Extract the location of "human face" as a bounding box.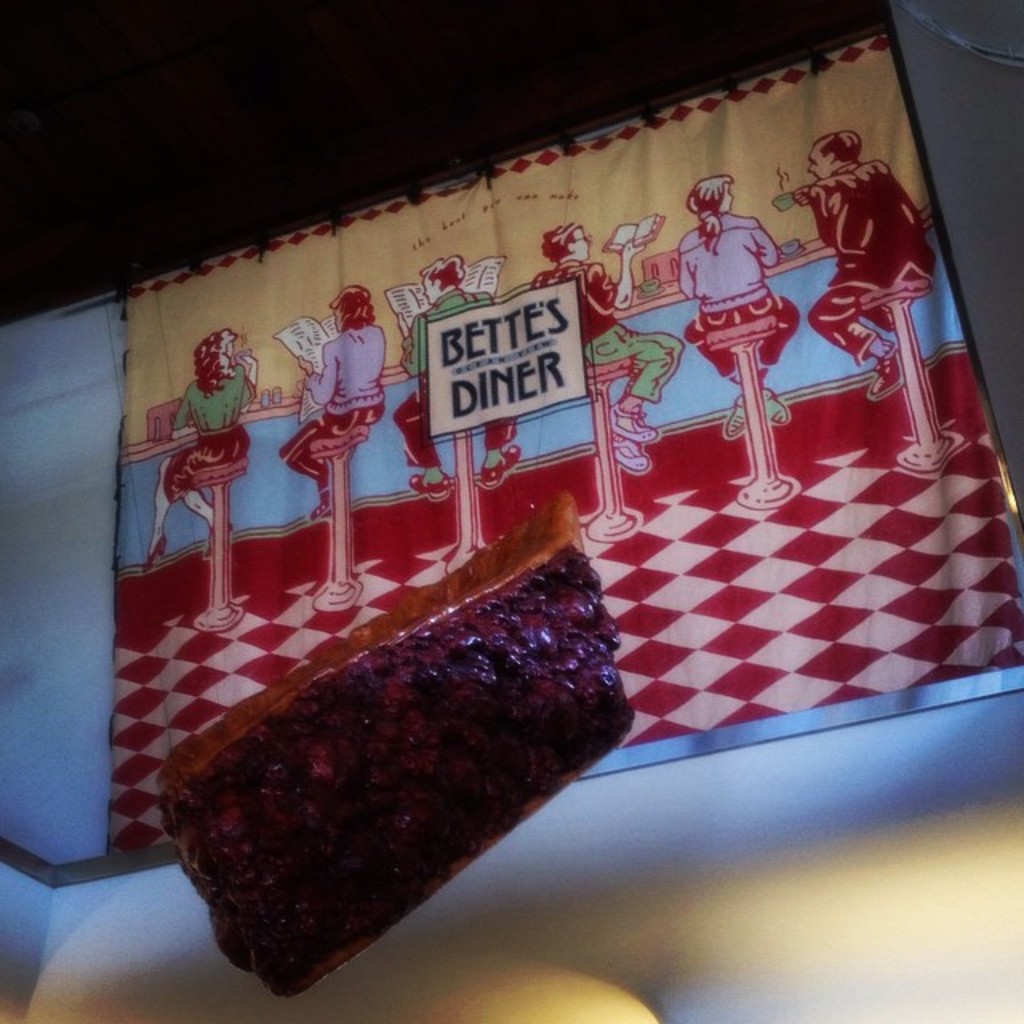
box(571, 227, 594, 261).
